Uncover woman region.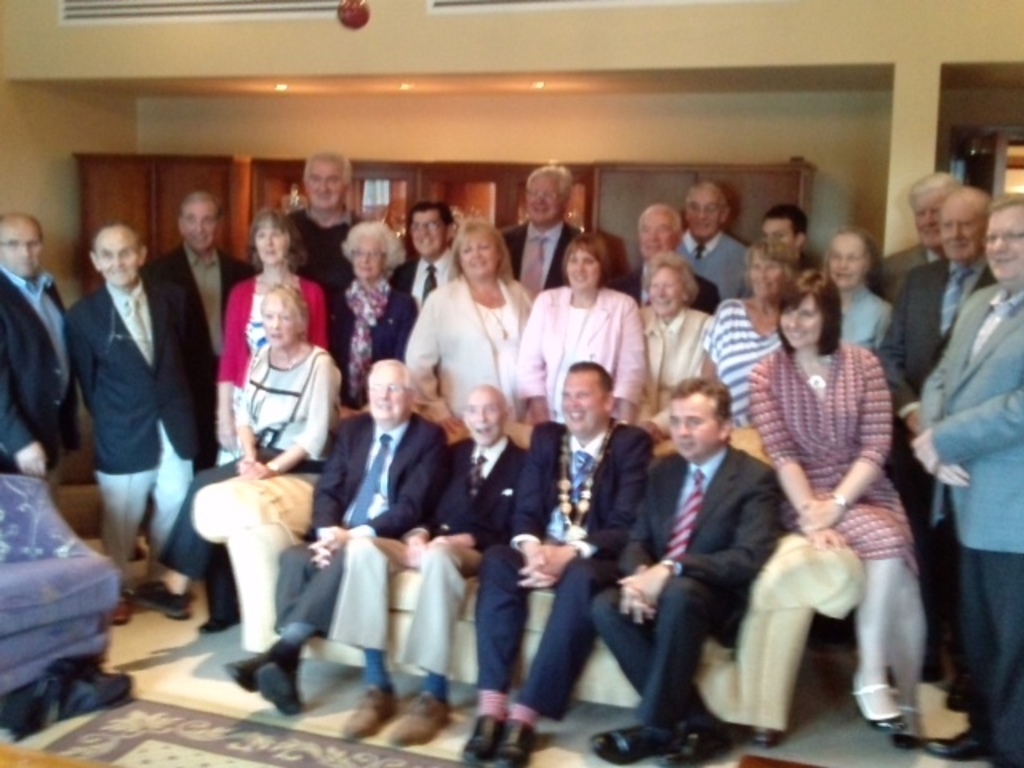
Uncovered: <box>632,256,726,432</box>.
